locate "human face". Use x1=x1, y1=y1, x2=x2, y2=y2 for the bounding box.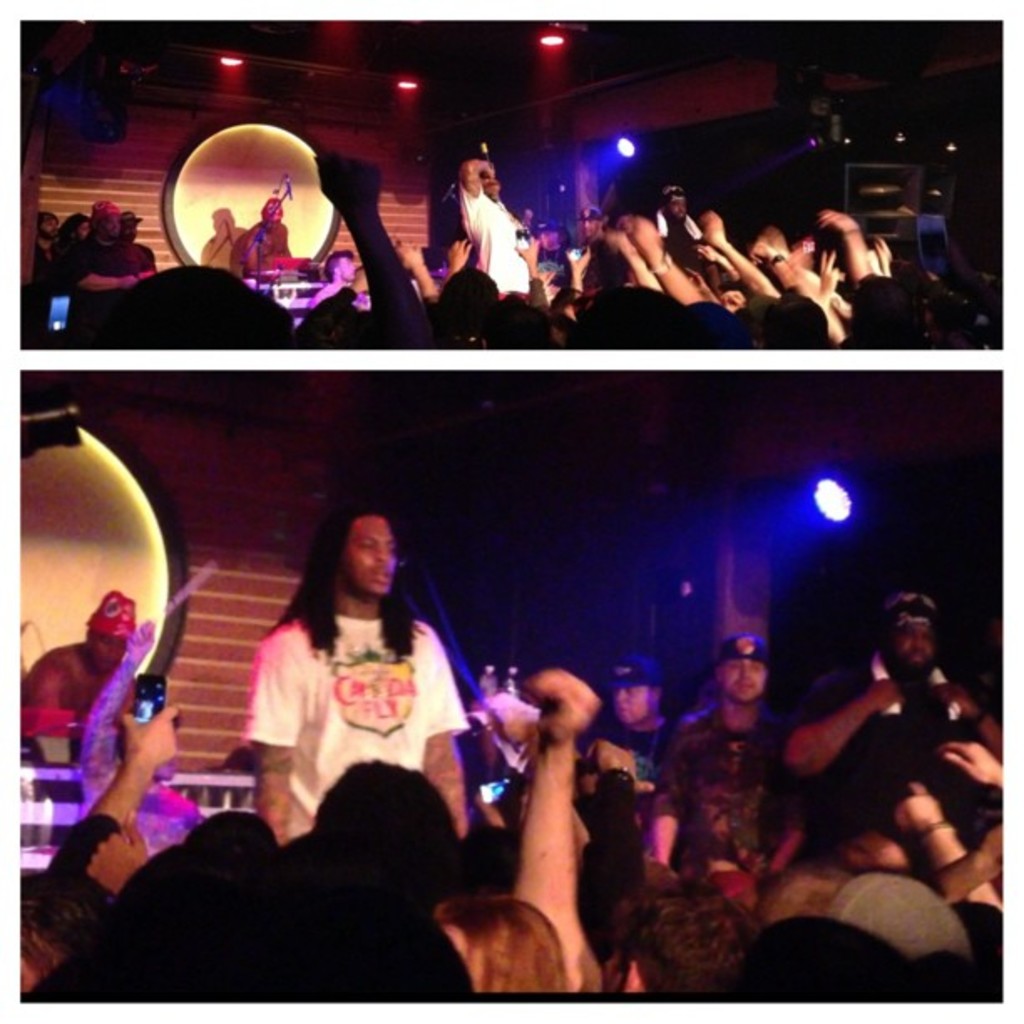
x1=70, y1=219, x2=89, y2=239.
